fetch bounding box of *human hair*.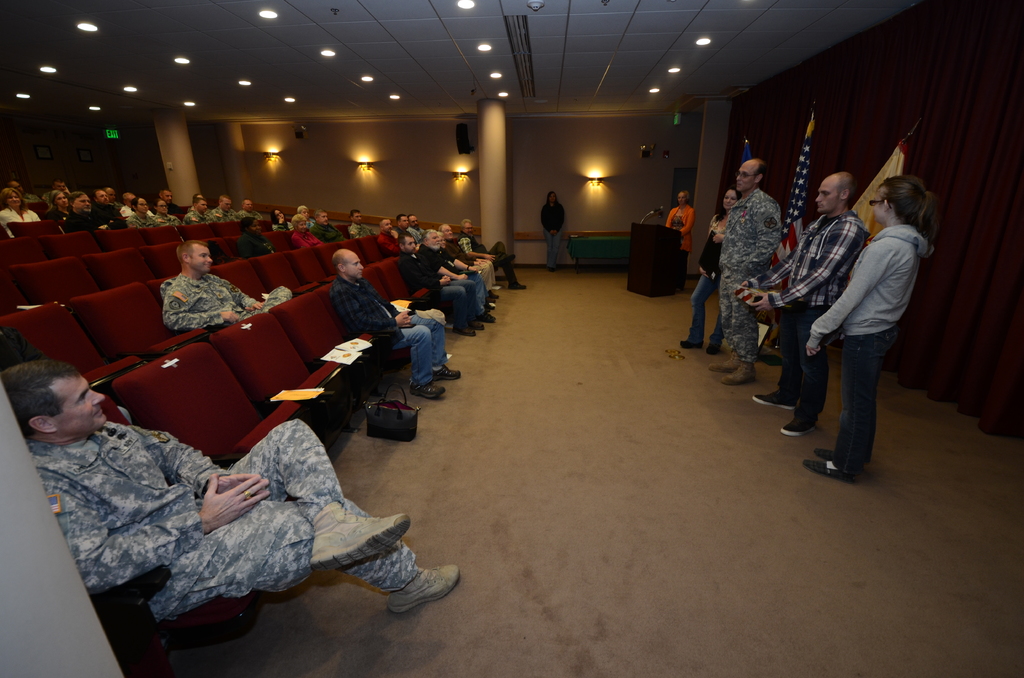
Bbox: <region>833, 168, 851, 206</region>.
